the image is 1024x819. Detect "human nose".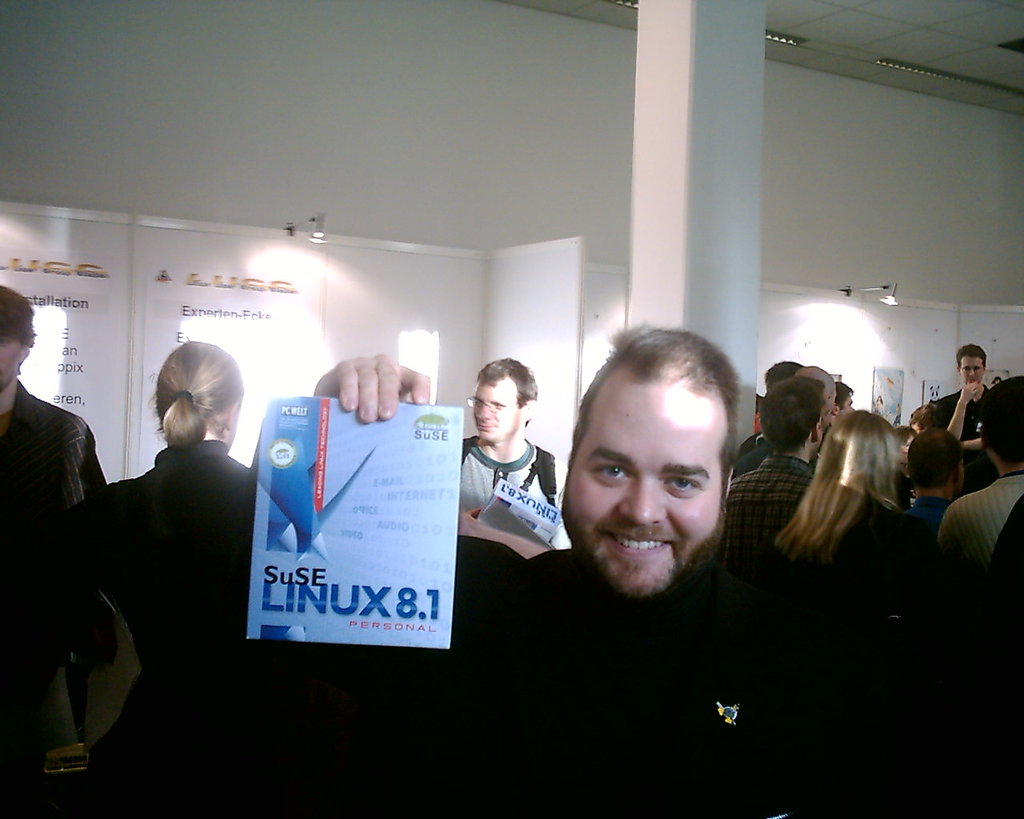
Detection: {"left": 475, "top": 406, "right": 490, "bottom": 421}.
